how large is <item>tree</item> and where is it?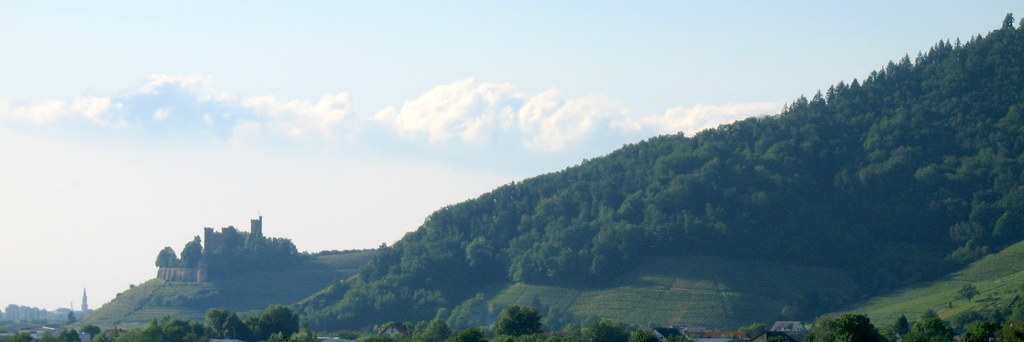
Bounding box: bbox=[259, 300, 296, 341].
